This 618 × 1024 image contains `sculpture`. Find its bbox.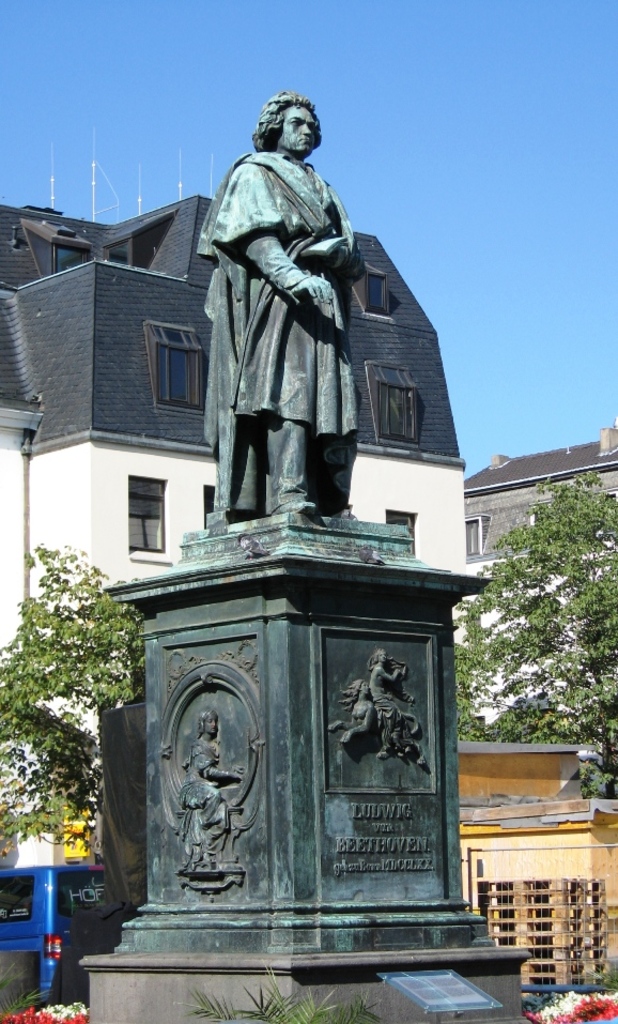
<box>334,646,439,775</box>.
